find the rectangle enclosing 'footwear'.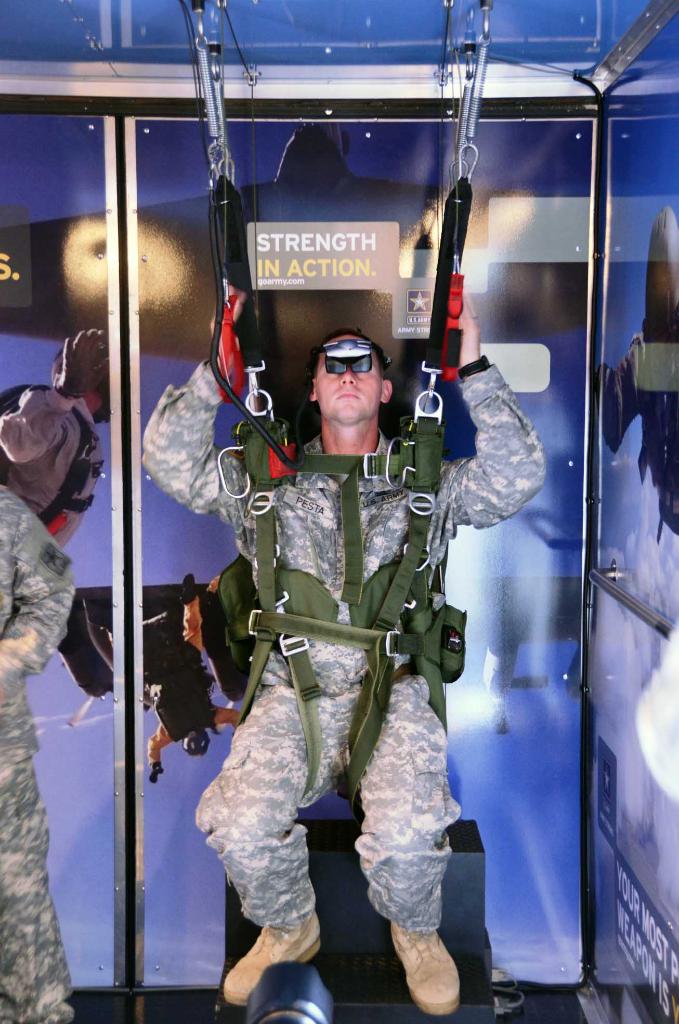
(391,919,454,1019).
